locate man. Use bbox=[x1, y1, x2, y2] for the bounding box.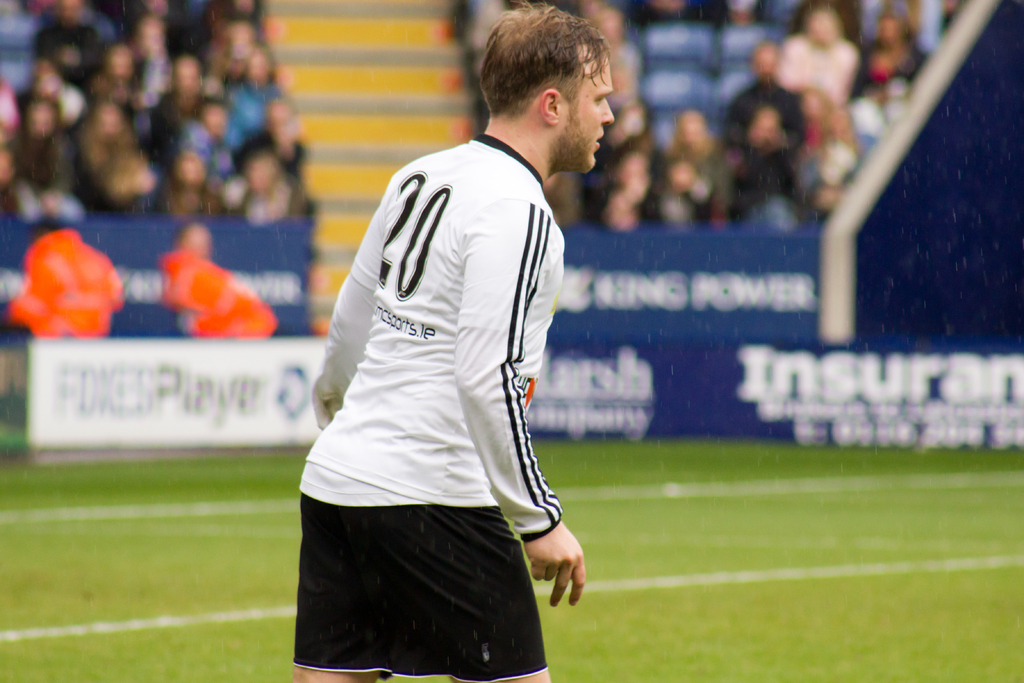
bbox=[286, 0, 616, 682].
